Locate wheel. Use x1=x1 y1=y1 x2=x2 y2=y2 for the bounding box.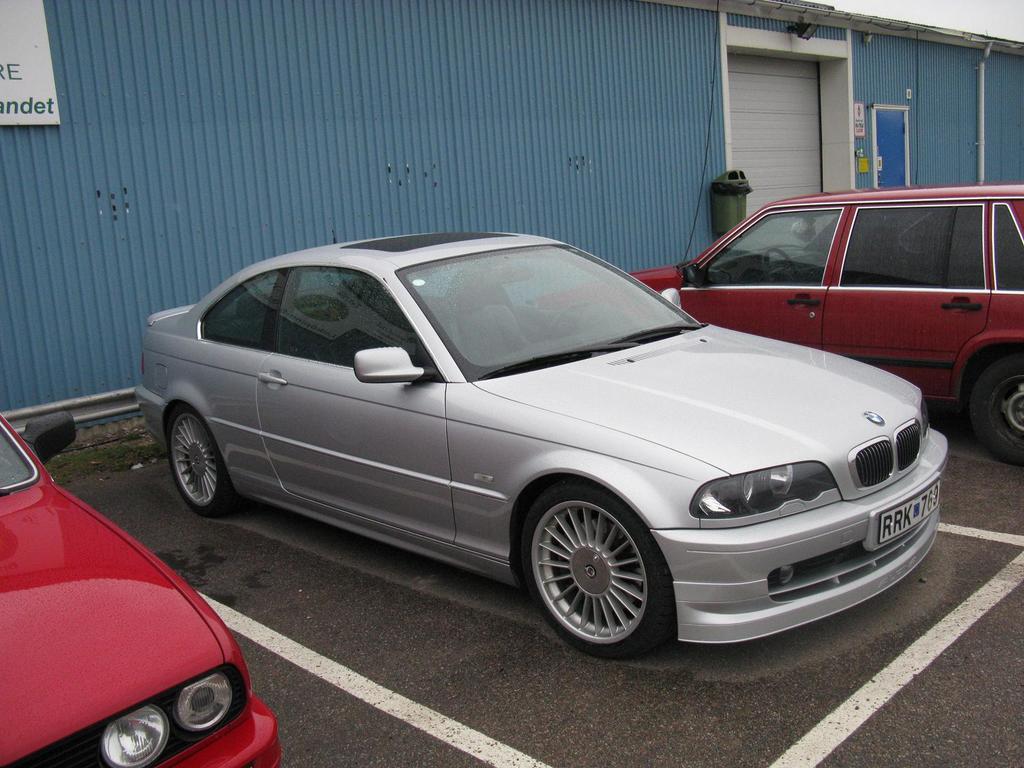
x1=524 y1=490 x2=666 y2=646.
